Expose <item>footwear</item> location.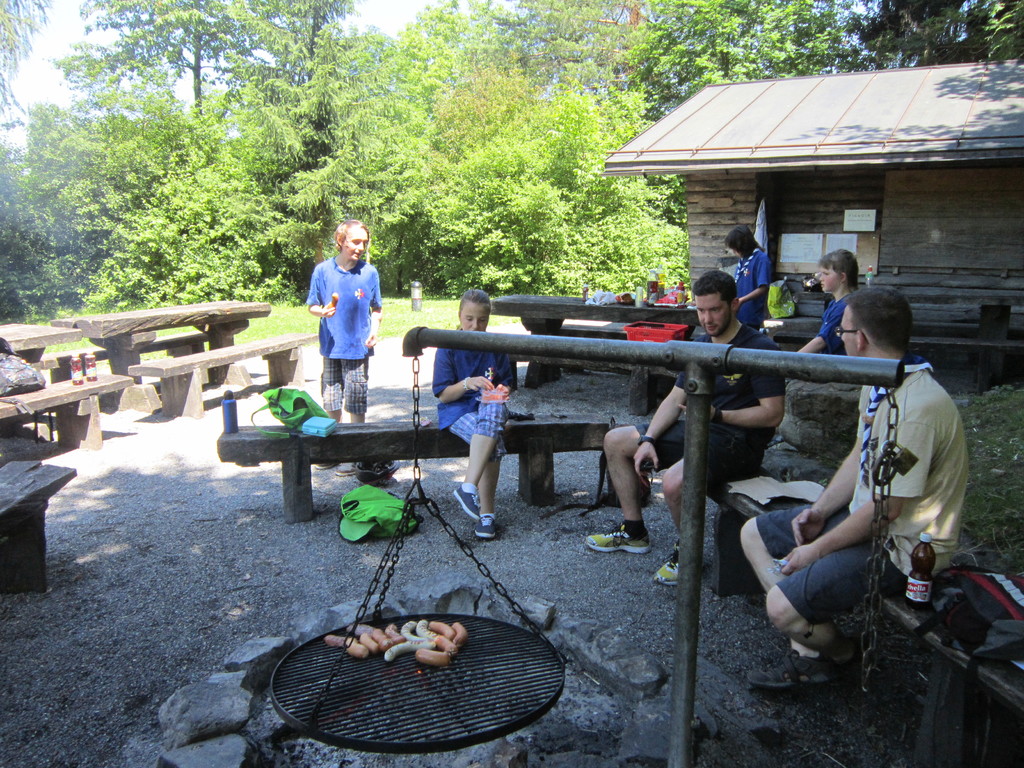
Exposed at (x1=338, y1=460, x2=355, y2=476).
